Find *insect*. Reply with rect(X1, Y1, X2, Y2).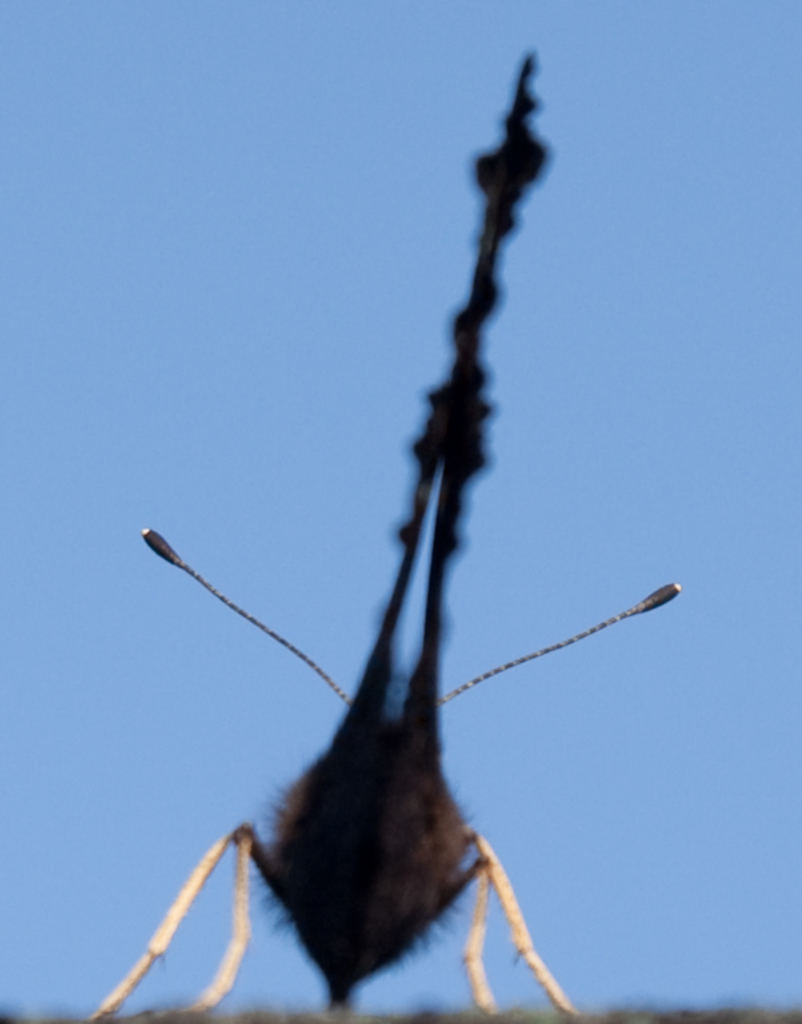
rect(78, 52, 680, 1023).
